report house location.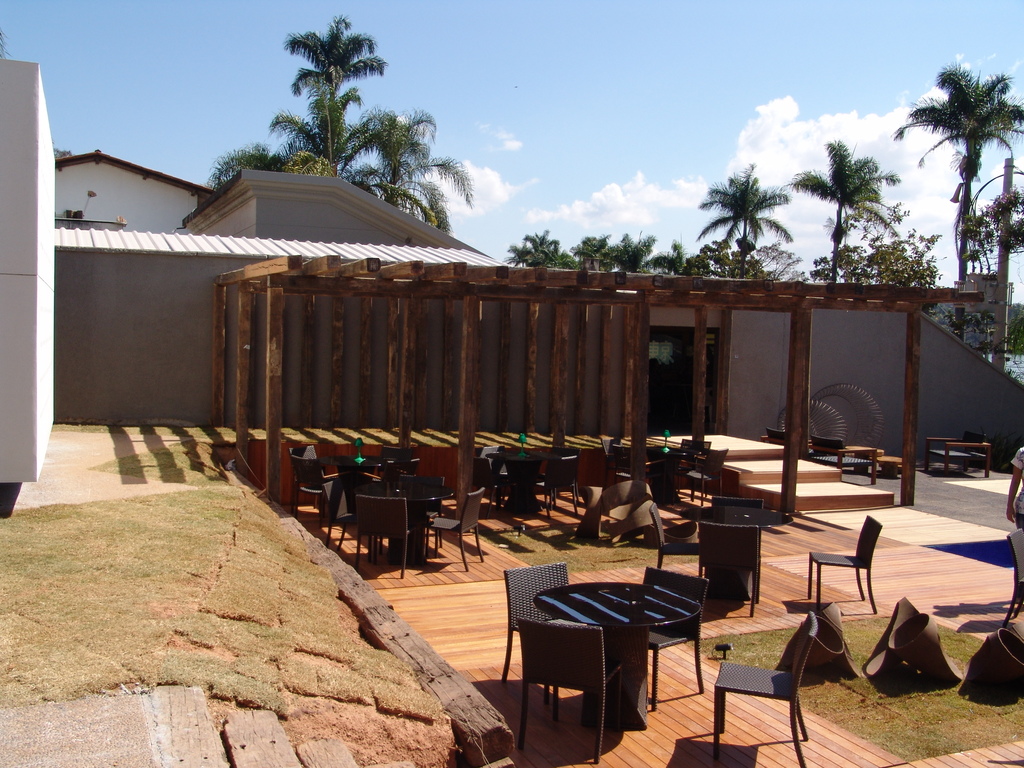
Report: <region>183, 159, 505, 257</region>.
